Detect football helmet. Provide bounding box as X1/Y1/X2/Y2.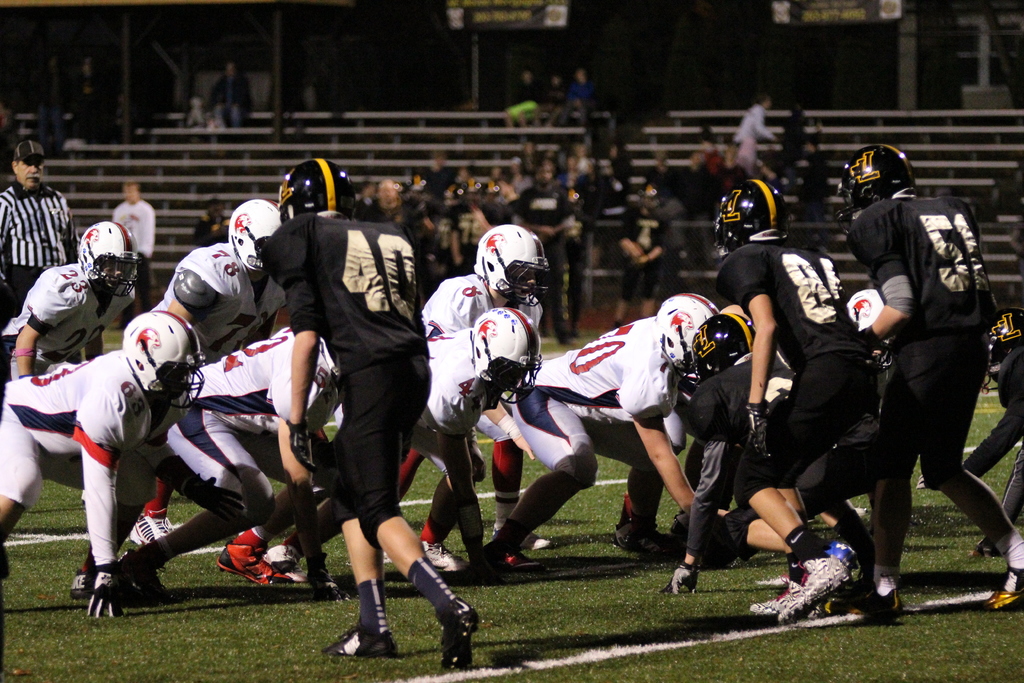
714/186/796/252.
